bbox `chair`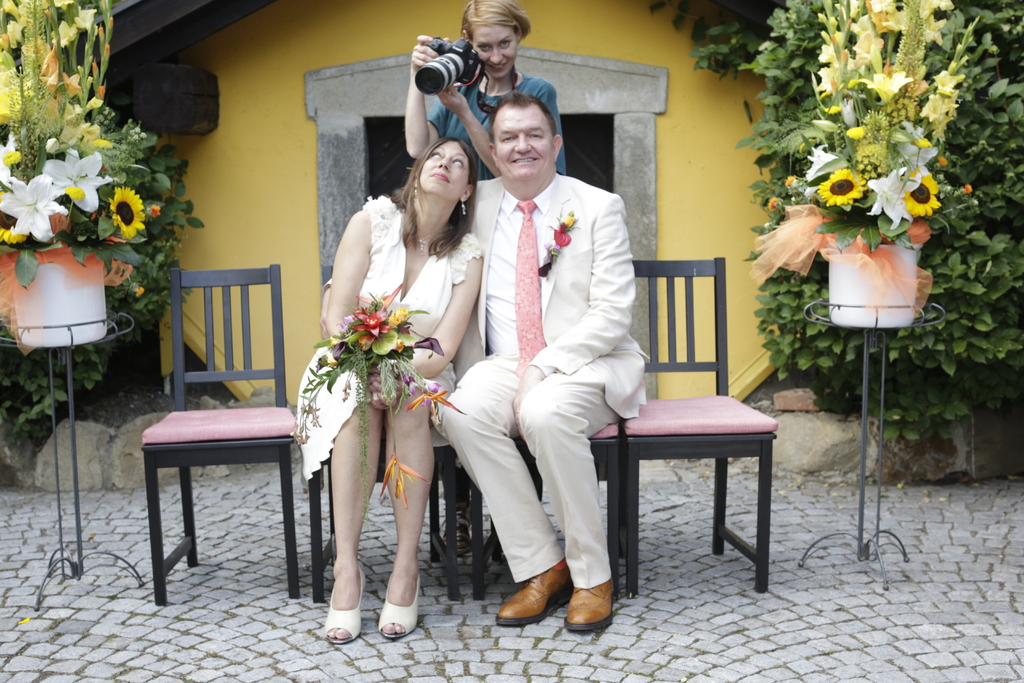
left=616, top=256, right=778, bottom=600
